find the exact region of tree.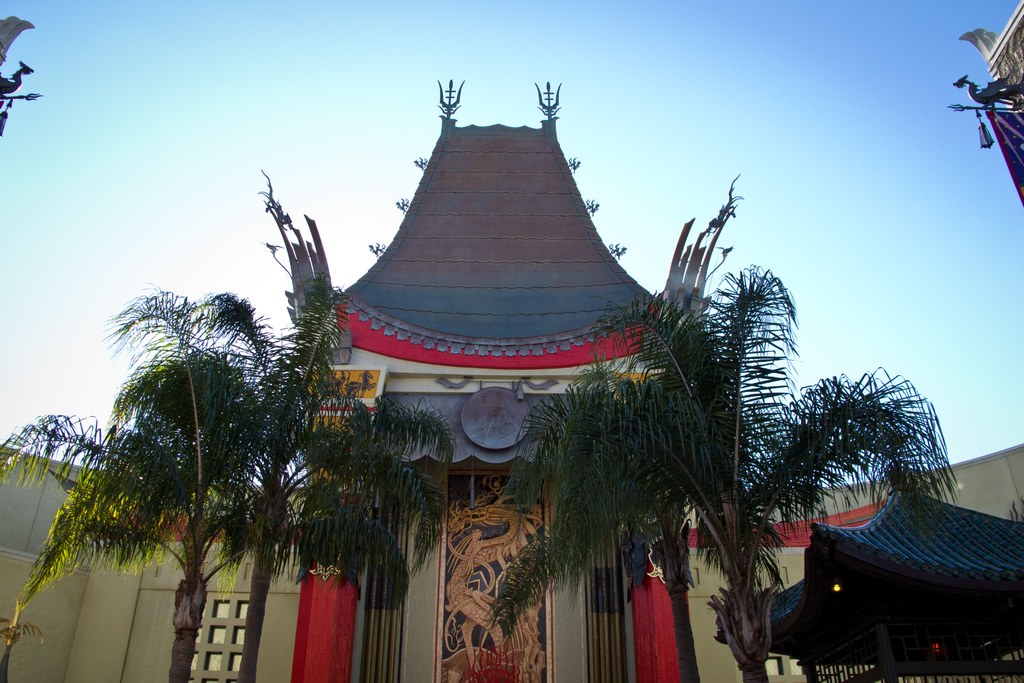
Exact region: (485, 269, 959, 682).
